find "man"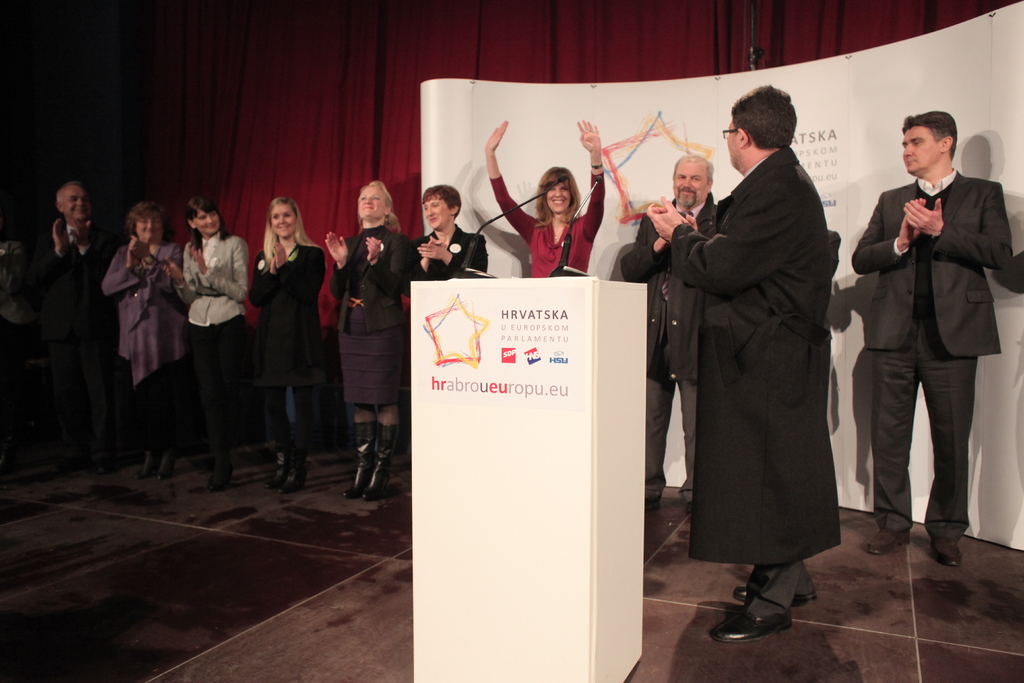
detection(645, 81, 846, 637)
